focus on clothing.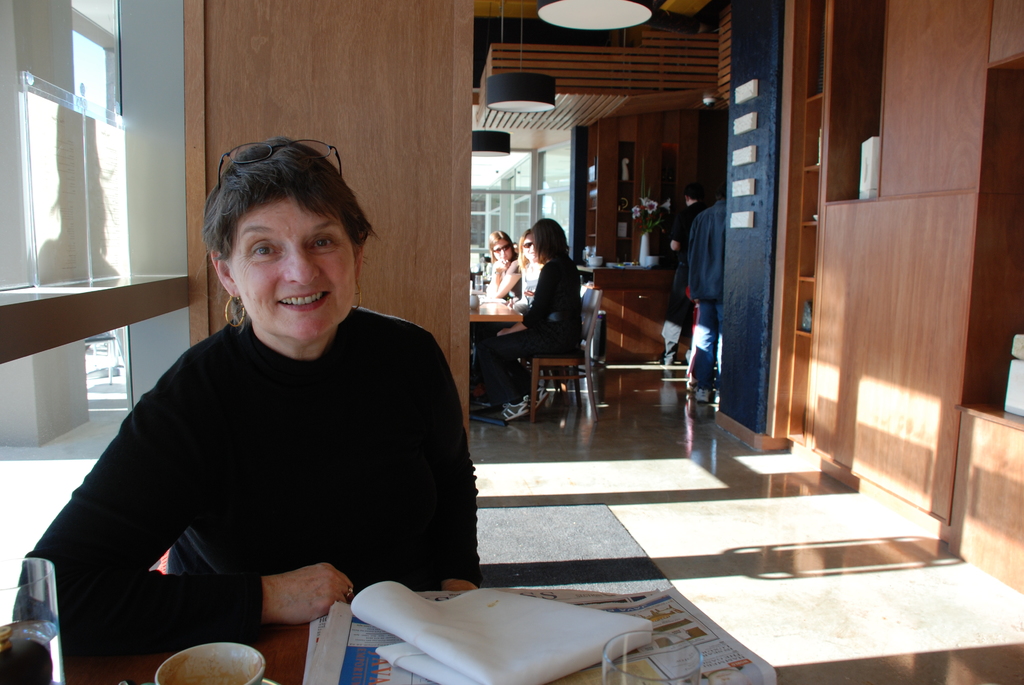
Focused at 650/210/694/352.
